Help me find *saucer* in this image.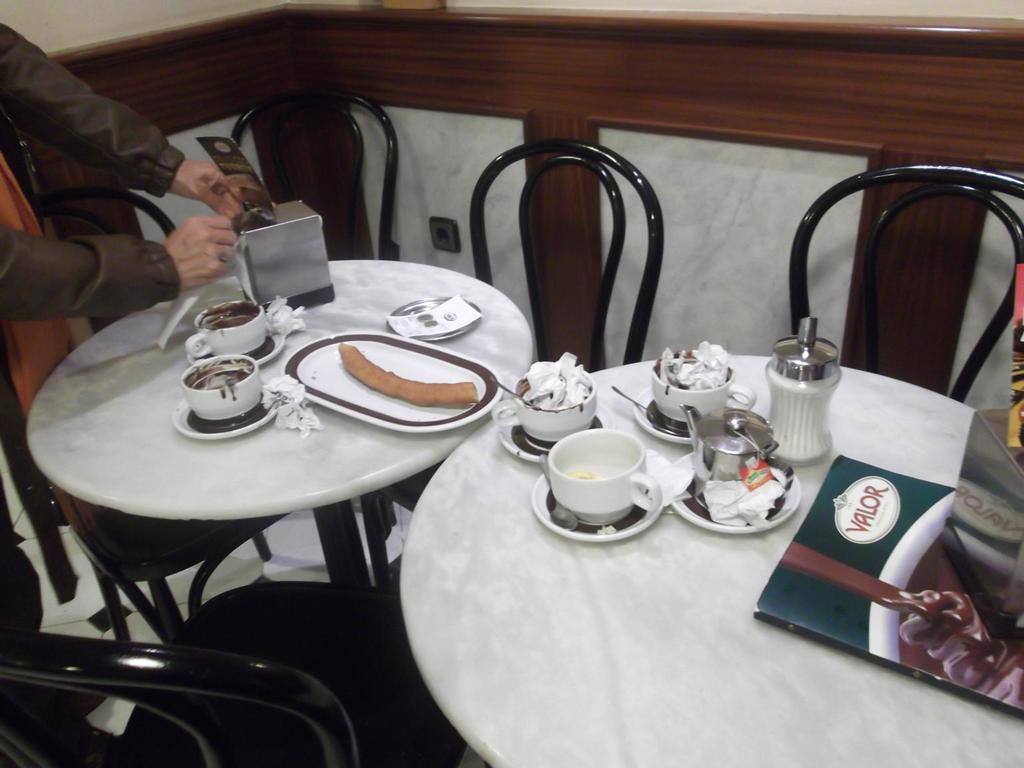
Found it: pyautogui.locateOnScreen(673, 447, 801, 532).
